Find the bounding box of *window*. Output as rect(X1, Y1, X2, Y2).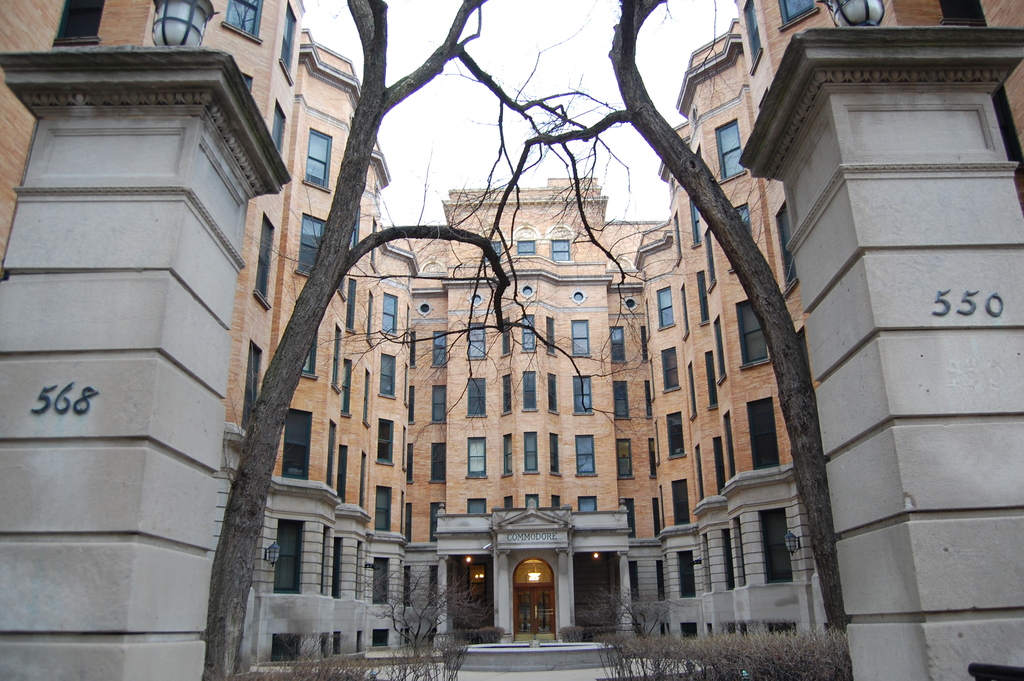
rect(655, 498, 659, 539).
